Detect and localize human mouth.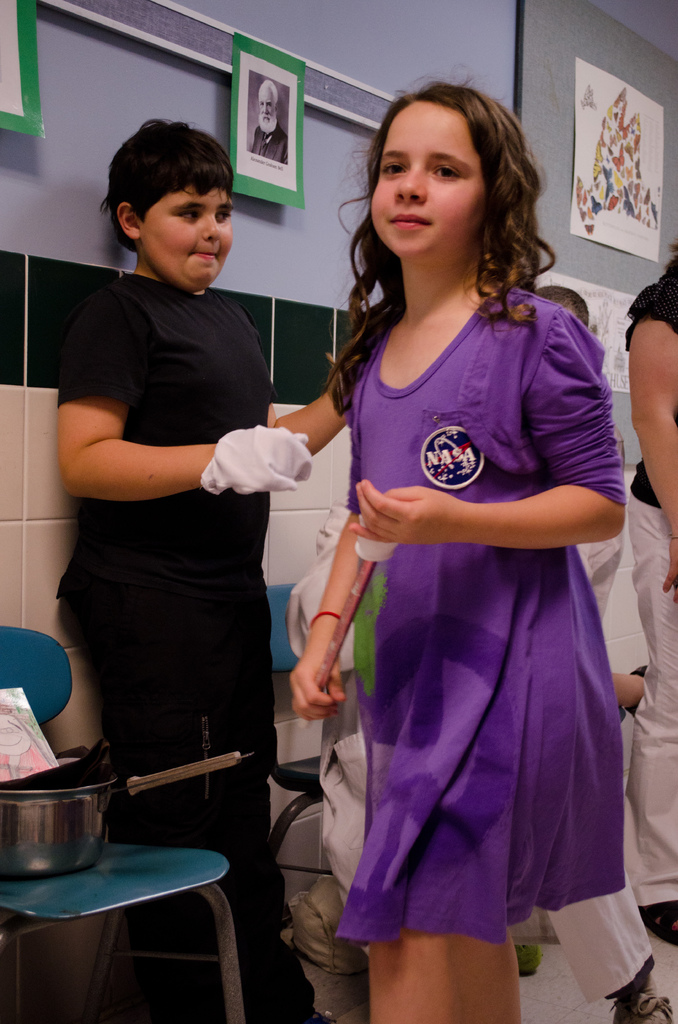
Localized at left=190, top=245, right=223, bottom=265.
